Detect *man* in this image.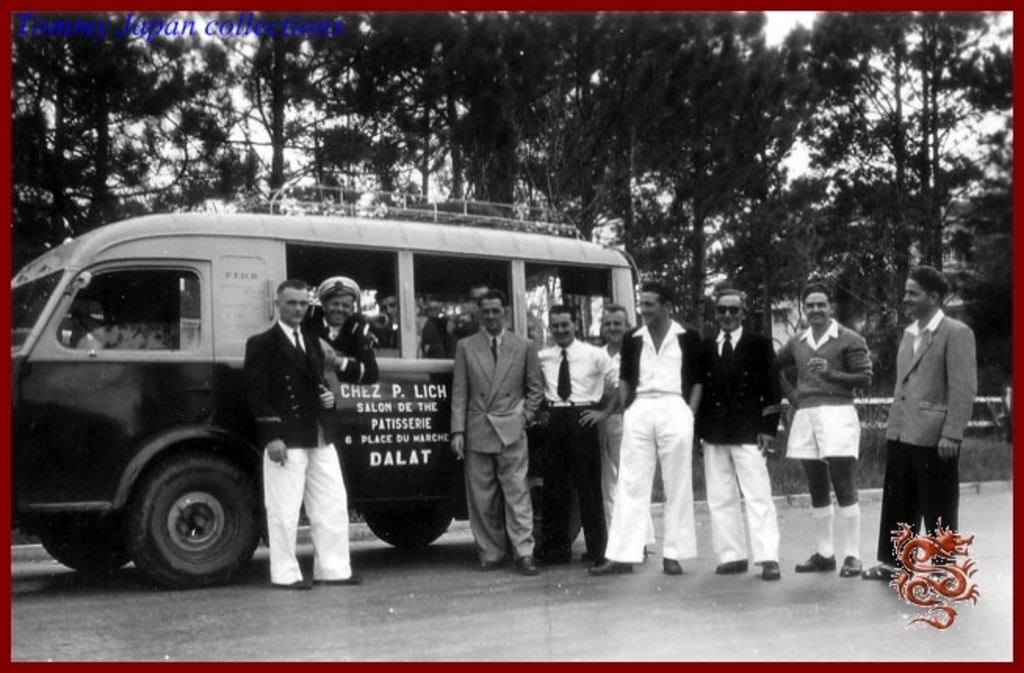
Detection: (690,282,780,578).
